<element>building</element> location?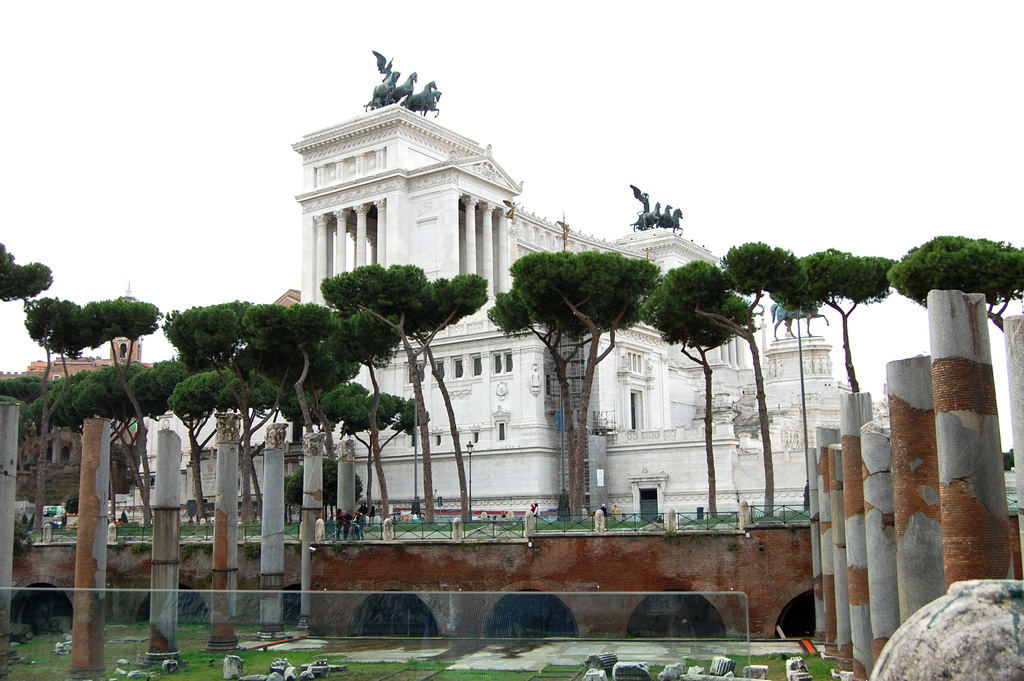
(65, 45, 846, 531)
